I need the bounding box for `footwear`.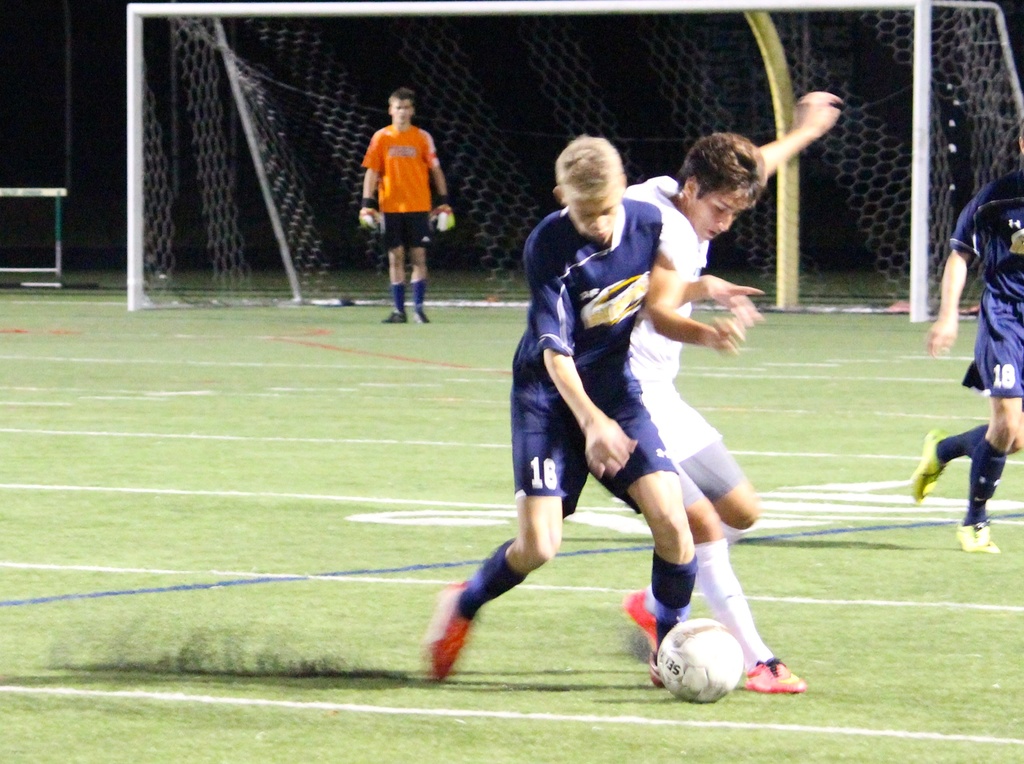
Here it is: <bbox>380, 313, 404, 322</bbox>.
